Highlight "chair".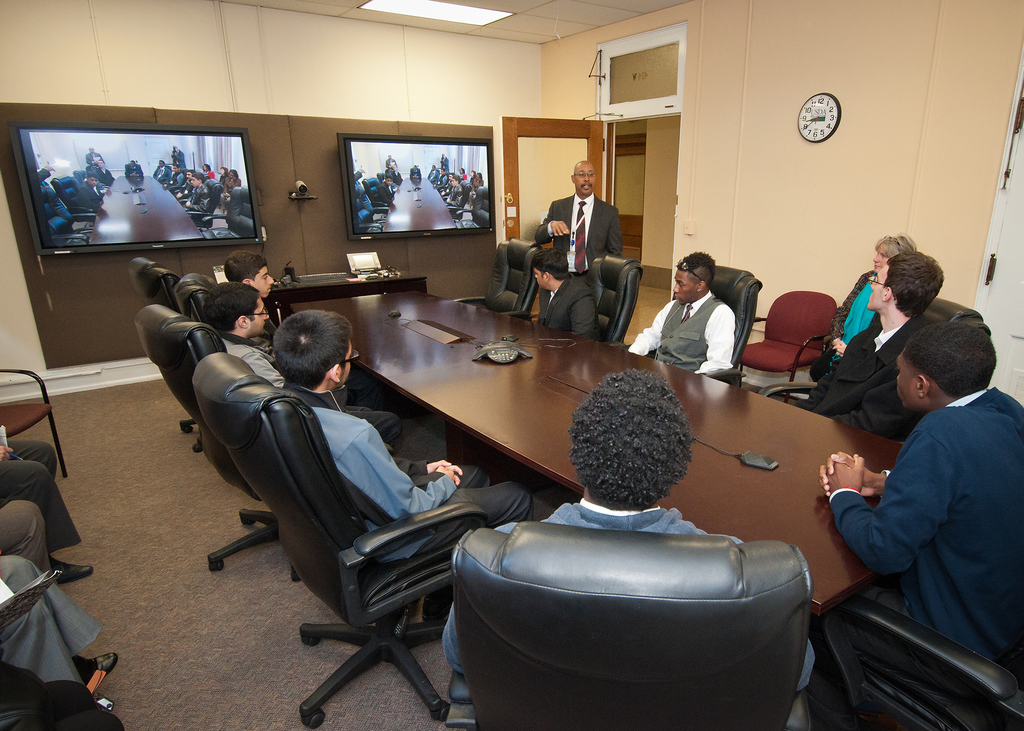
Highlighted region: box(355, 185, 390, 230).
